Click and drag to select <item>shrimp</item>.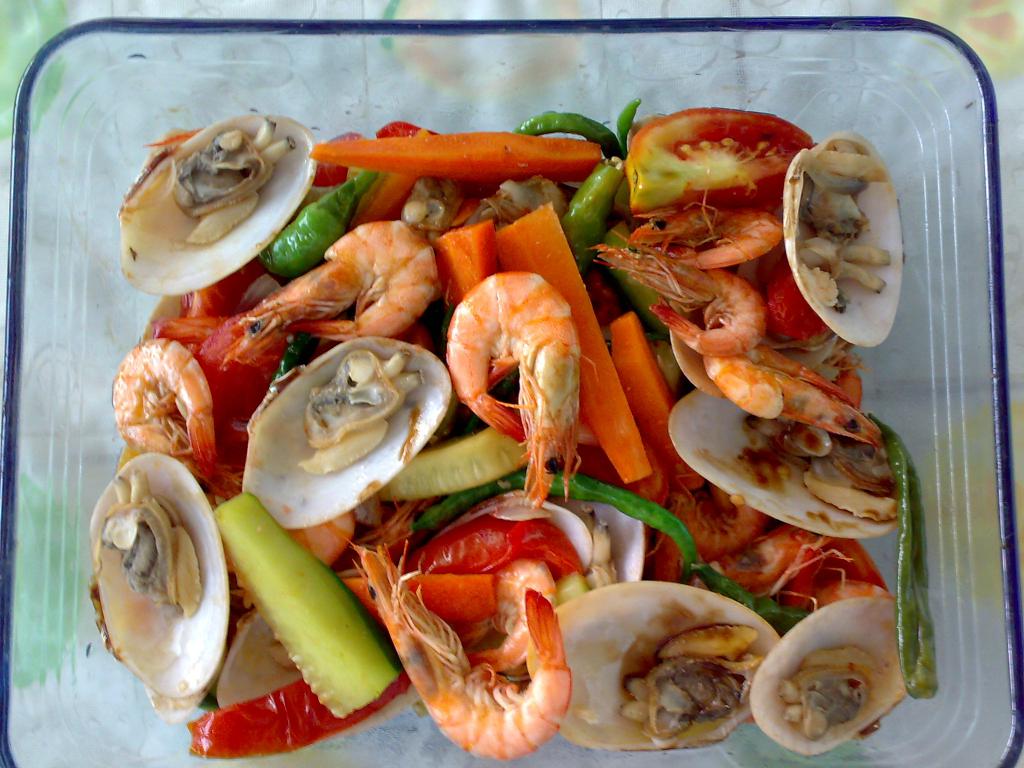
Selection: 698:342:881:446.
